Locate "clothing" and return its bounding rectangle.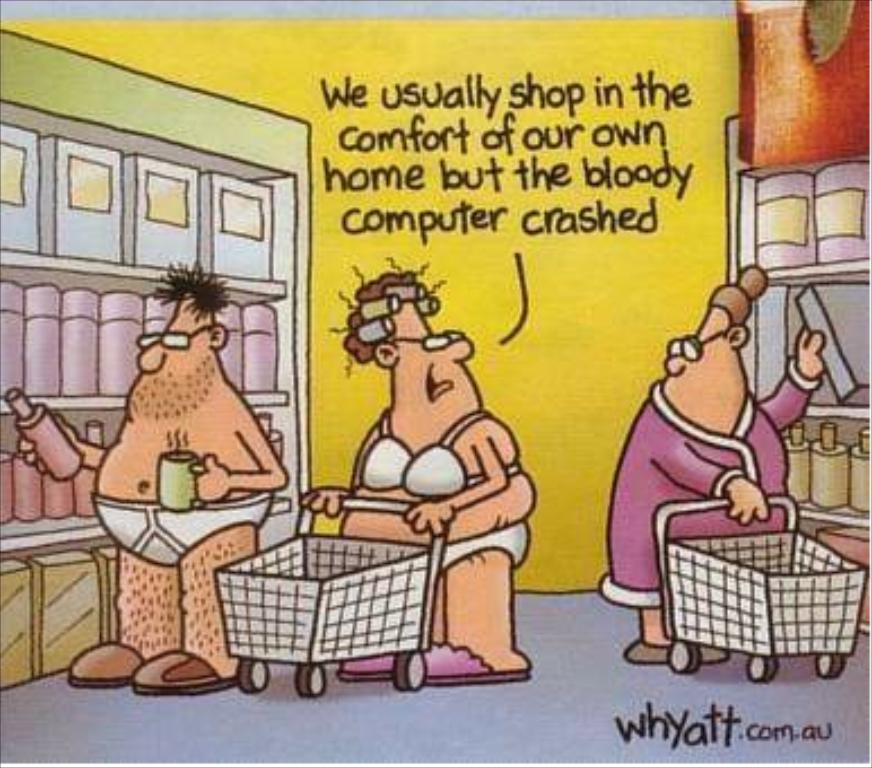
left=386, top=411, right=529, bottom=560.
